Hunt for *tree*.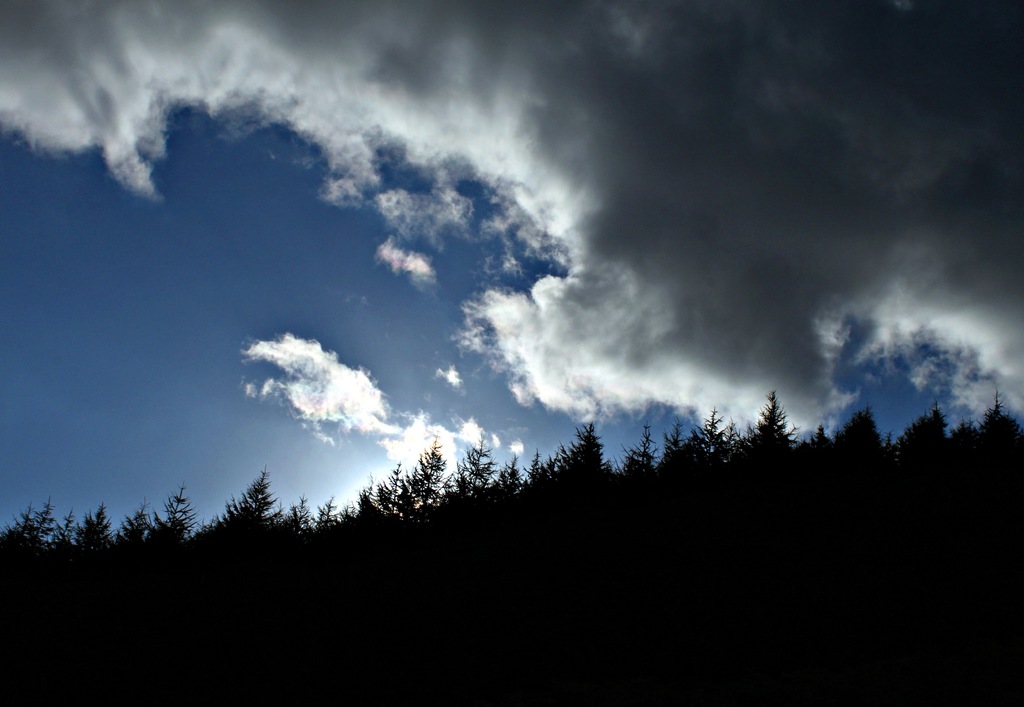
Hunted down at x1=447 y1=435 x2=525 y2=507.
